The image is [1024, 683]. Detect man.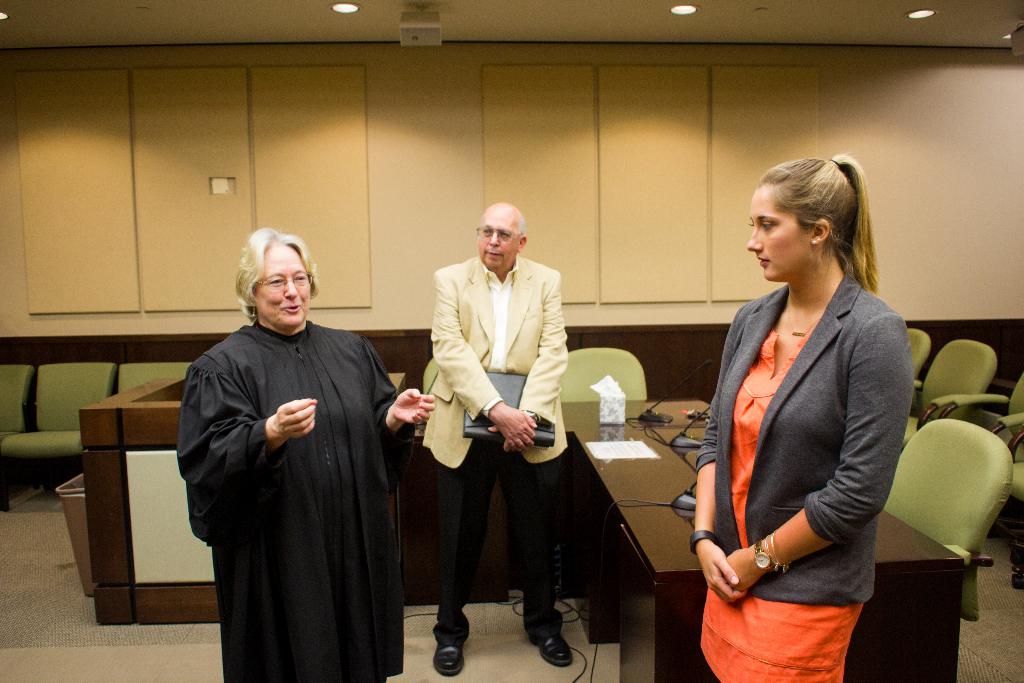
Detection: 428,200,589,680.
